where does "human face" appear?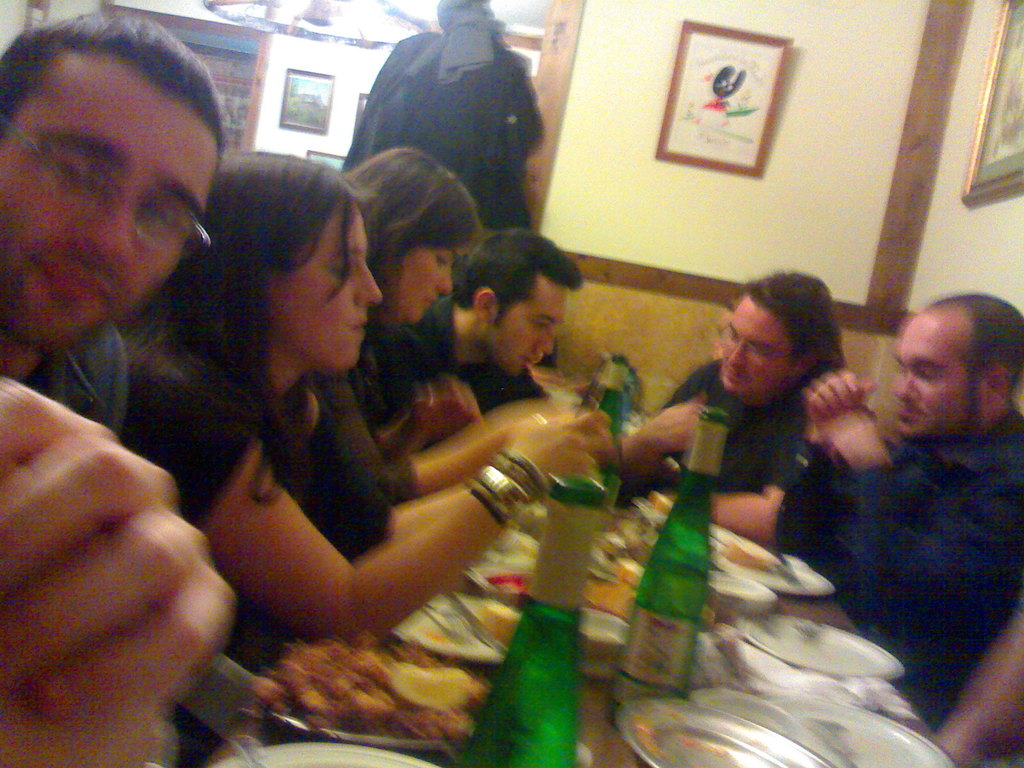
Appears at 898, 315, 977, 435.
